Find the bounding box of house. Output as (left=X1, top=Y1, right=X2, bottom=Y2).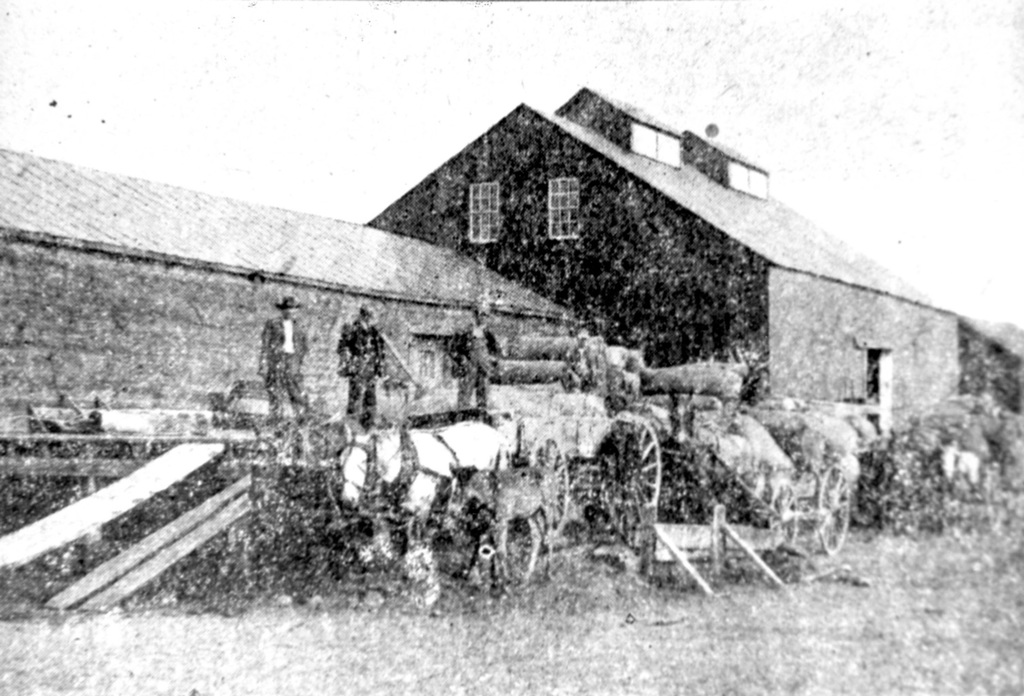
(left=296, top=66, right=942, bottom=407).
